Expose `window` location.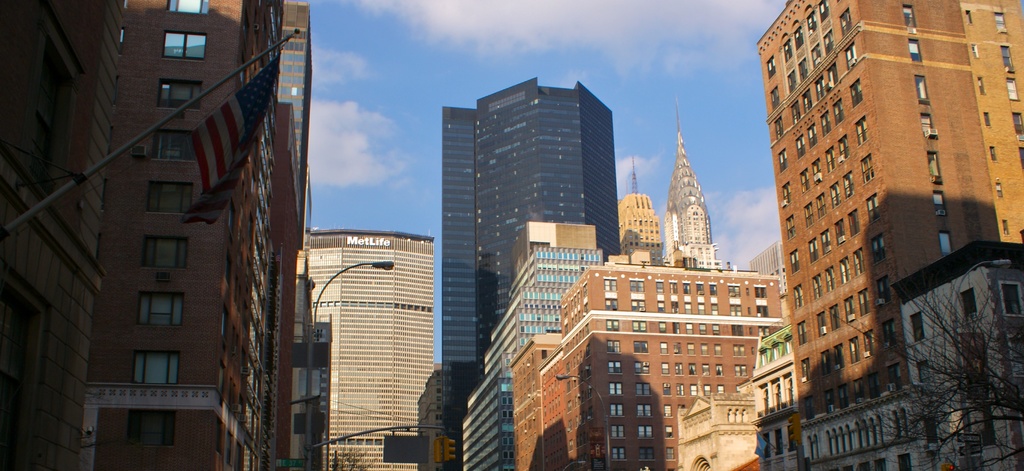
Exposed at 985, 111, 989, 128.
